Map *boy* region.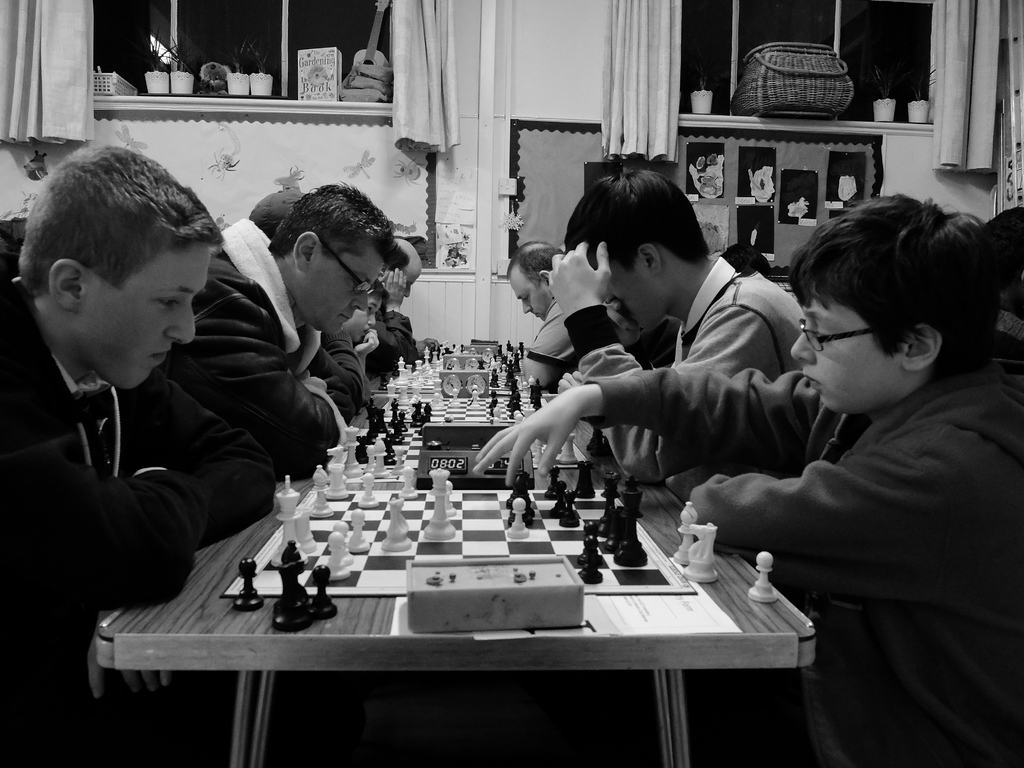
Mapped to 470 193 1023 767.
